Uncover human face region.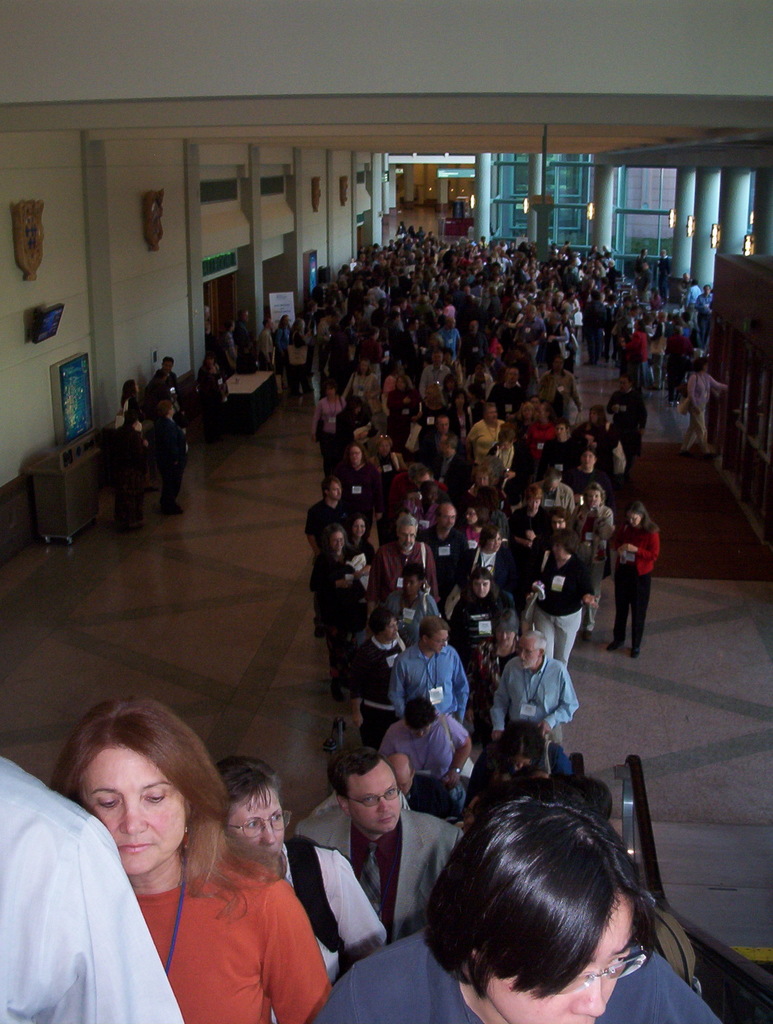
Uncovered: 555, 541, 564, 562.
